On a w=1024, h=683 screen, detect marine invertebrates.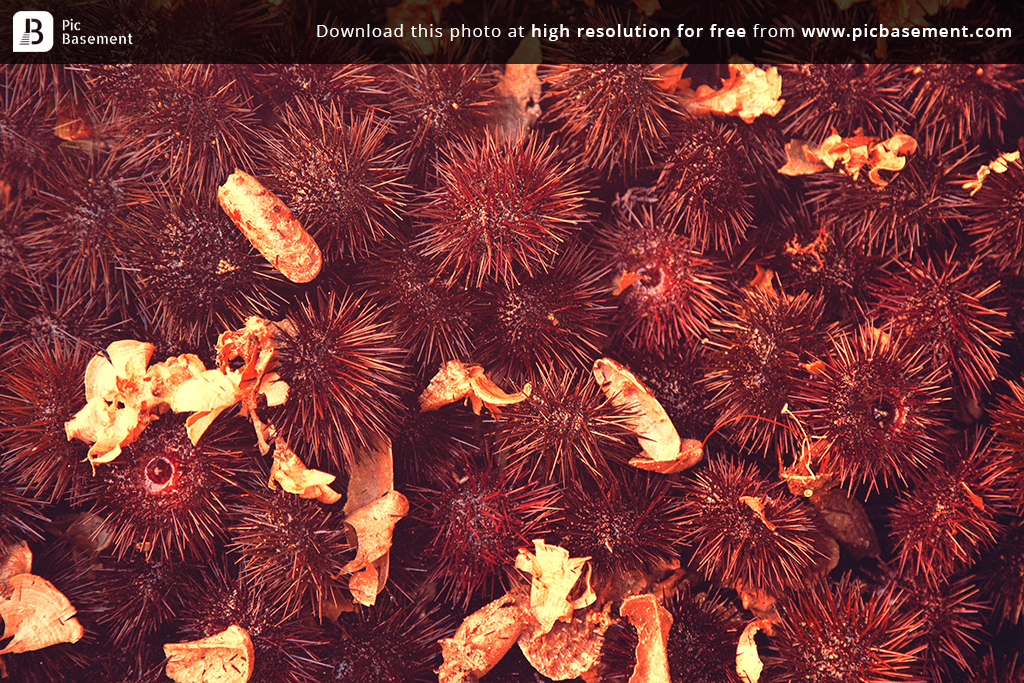
BBox(989, 517, 1023, 669).
